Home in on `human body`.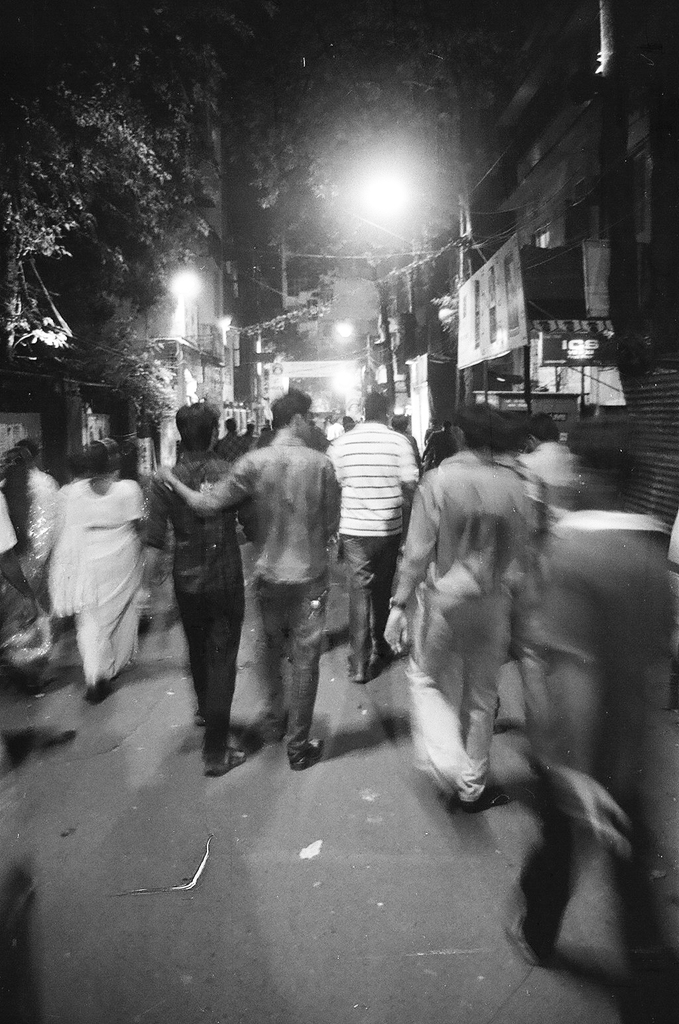
Homed in at bbox=[497, 410, 663, 967].
